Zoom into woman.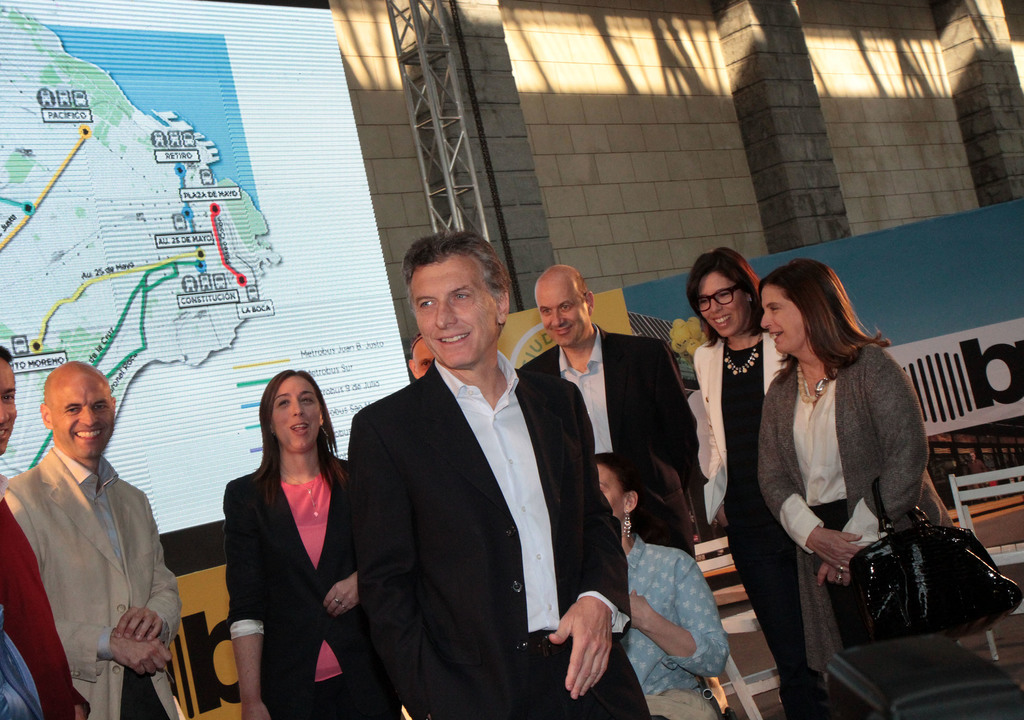
Zoom target: <box>586,454,737,719</box>.
